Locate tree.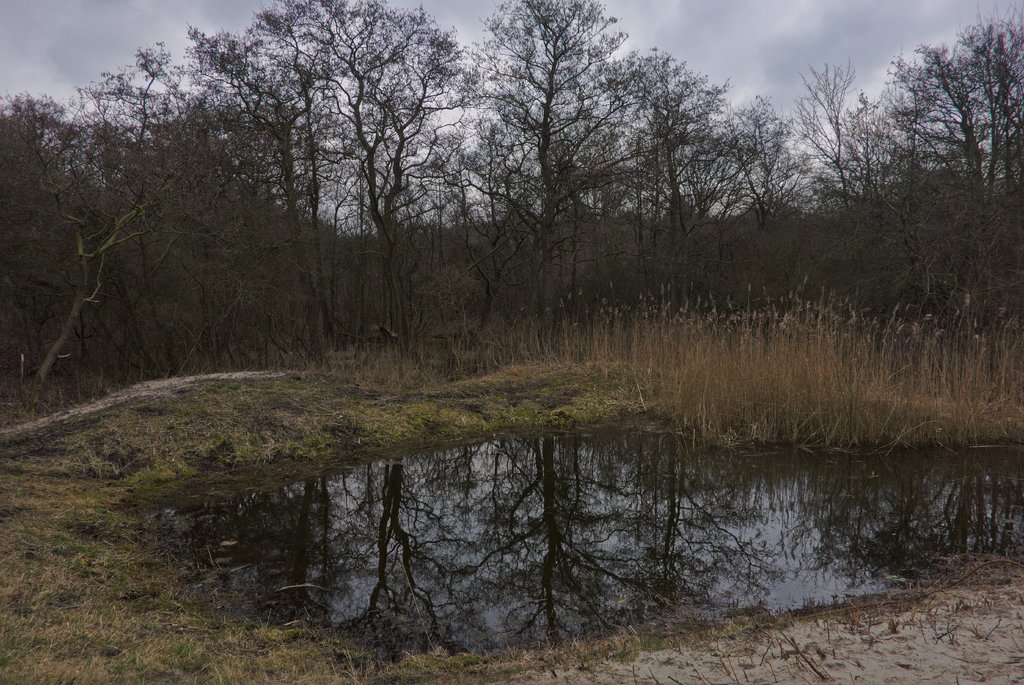
Bounding box: locate(449, 16, 665, 346).
